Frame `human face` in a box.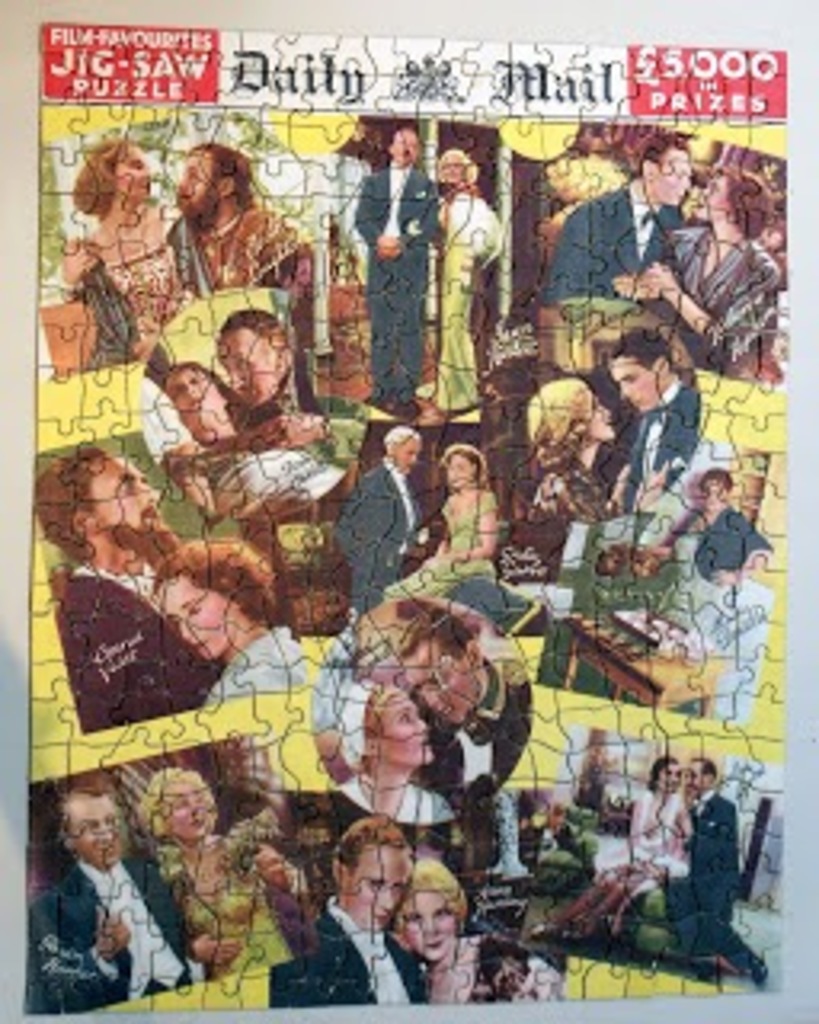
[x1=170, y1=150, x2=218, y2=208].
